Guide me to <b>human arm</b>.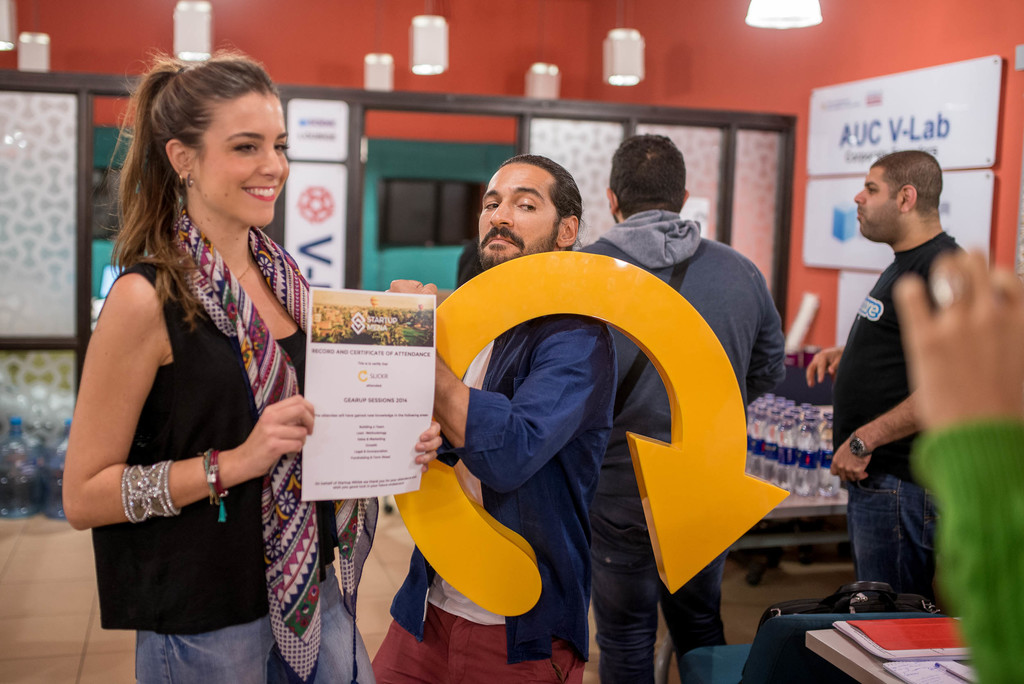
Guidance: x1=61 y1=270 x2=314 y2=509.
